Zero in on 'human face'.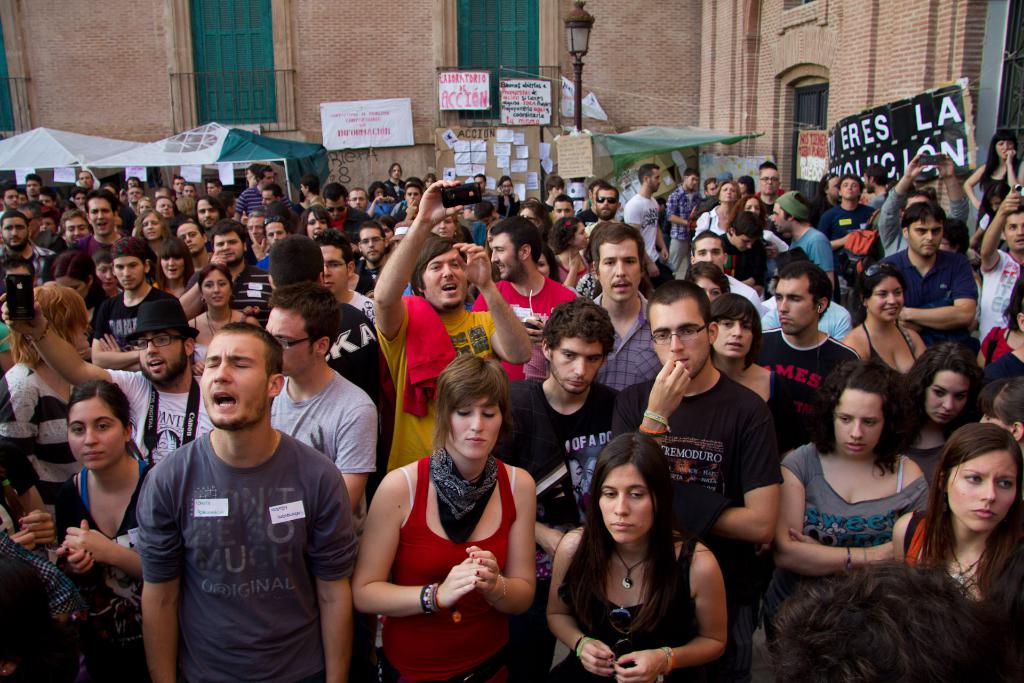
Zeroed in: {"x1": 390, "y1": 164, "x2": 400, "y2": 178}.
